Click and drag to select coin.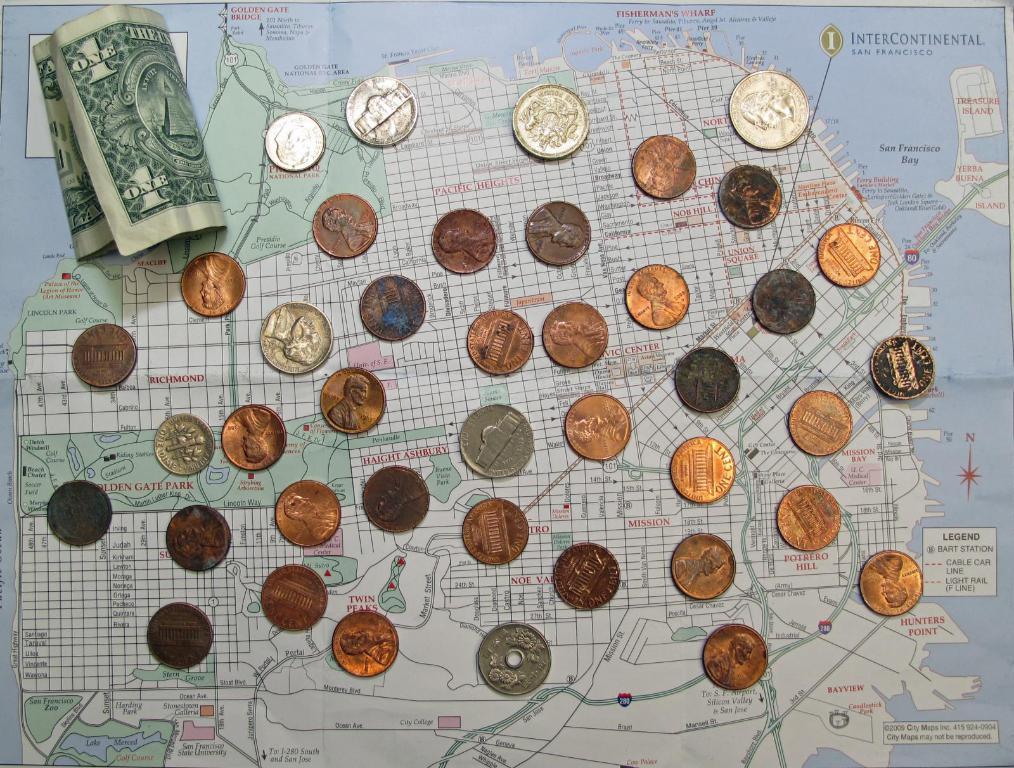
Selection: rect(357, 271, 430, 343).
